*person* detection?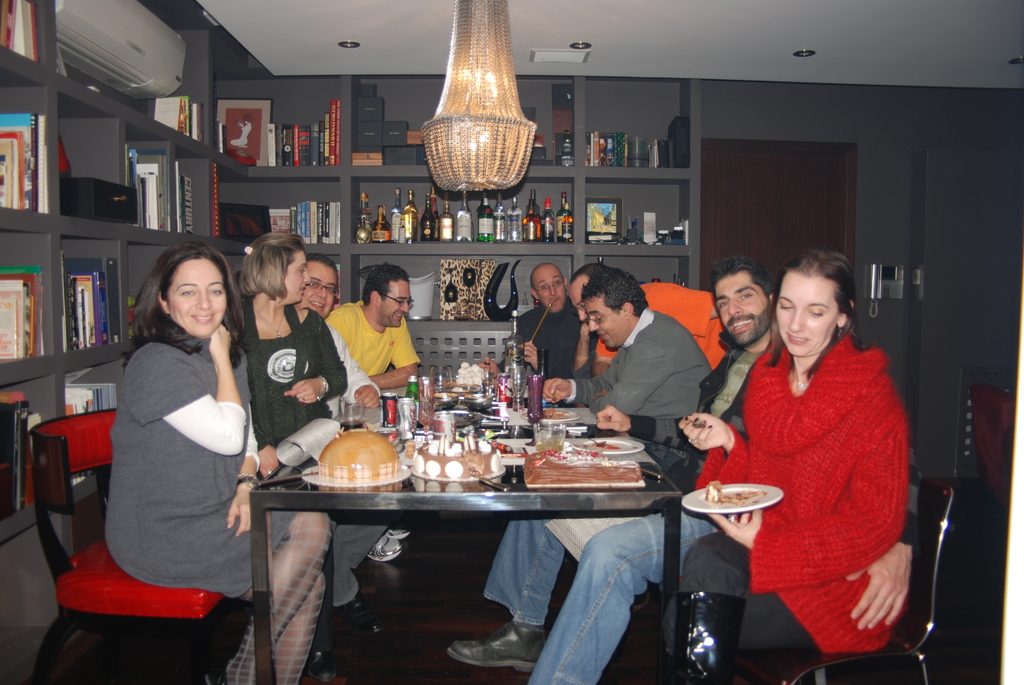
513,262,583,380
